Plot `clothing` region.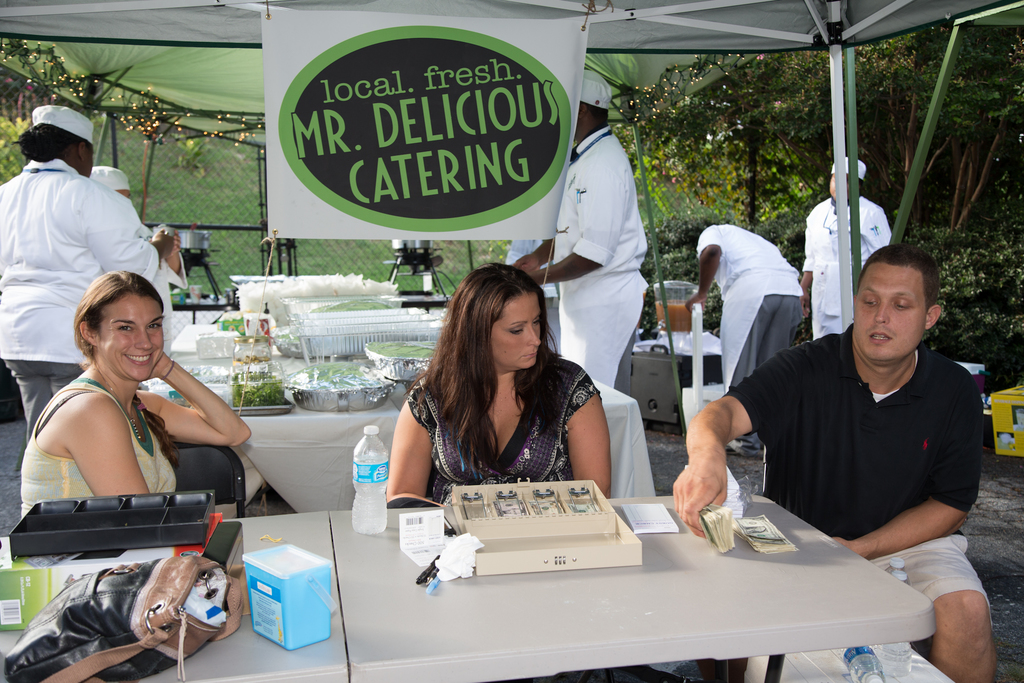
Plotted at (left=18, top=367, right=188, bottom=525).
